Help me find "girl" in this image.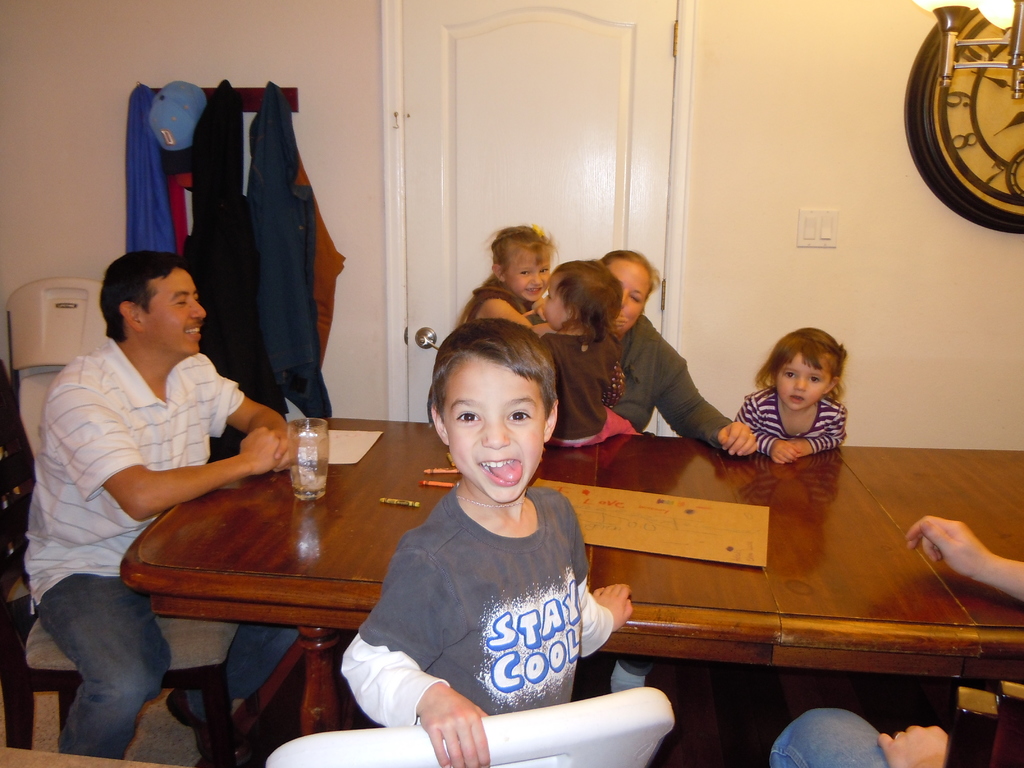
Found it: bbox=[532, 262, 641, 447].
